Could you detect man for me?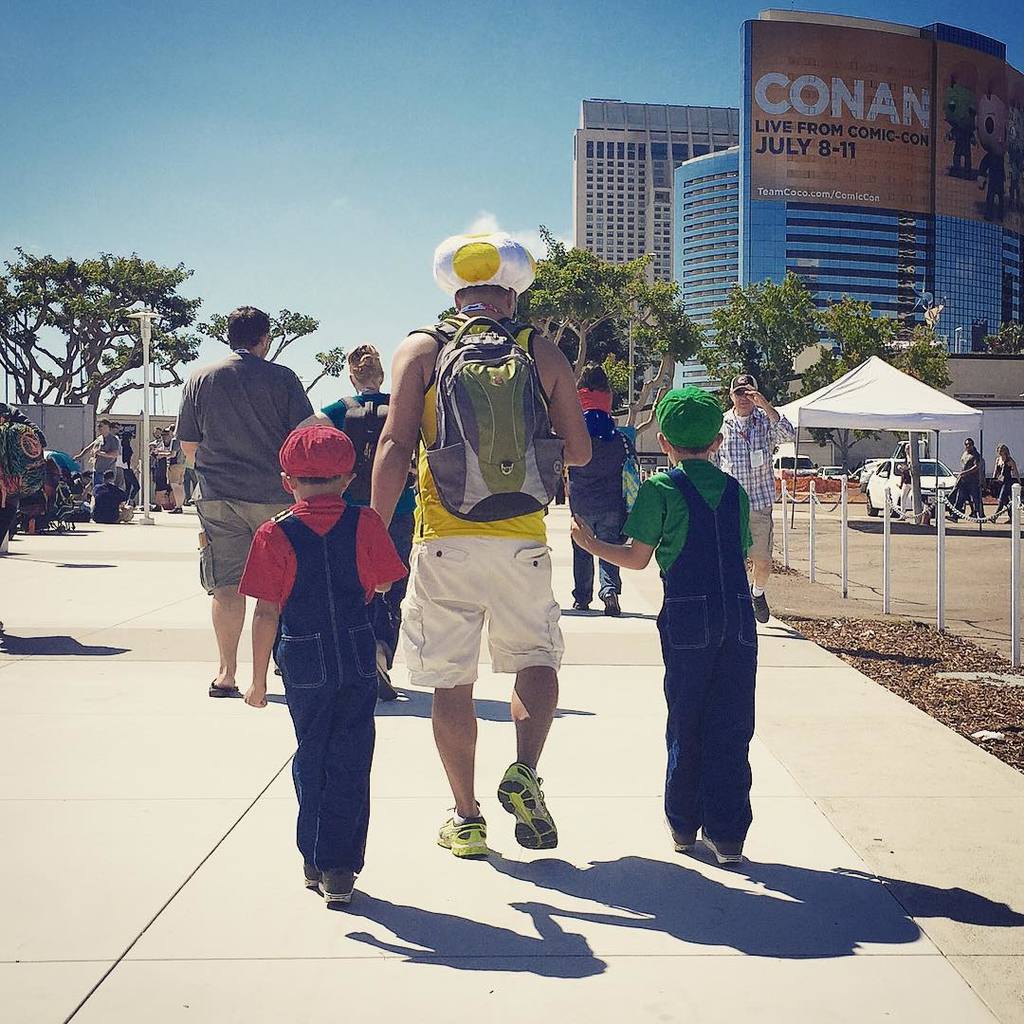
Detection result: Rect(946, 433, 987, 519).
